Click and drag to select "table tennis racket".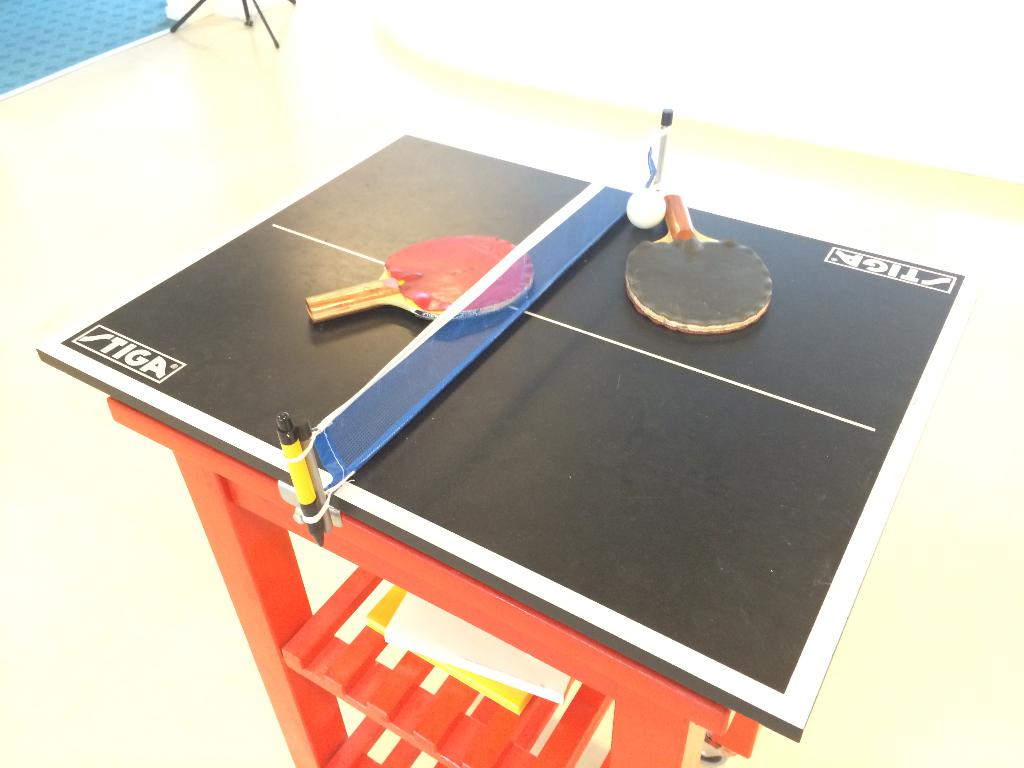
Selection: 303,233,535,321.
